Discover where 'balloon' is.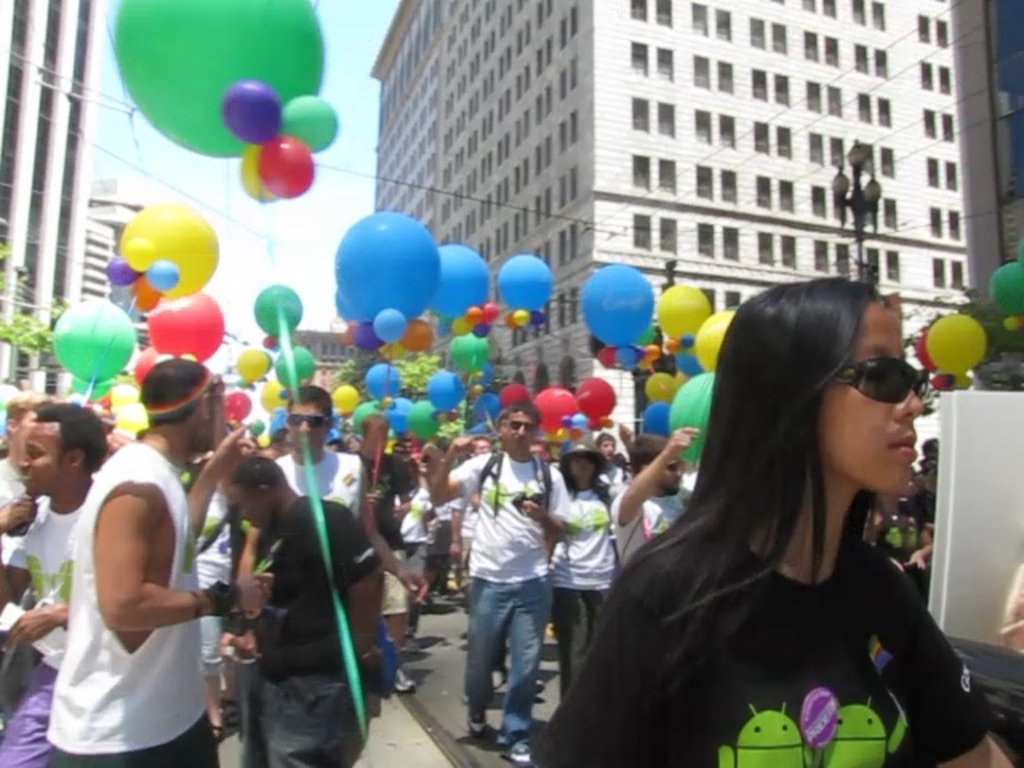
Discovered at [x1=355, y1=400, x2=376, y2=435].
